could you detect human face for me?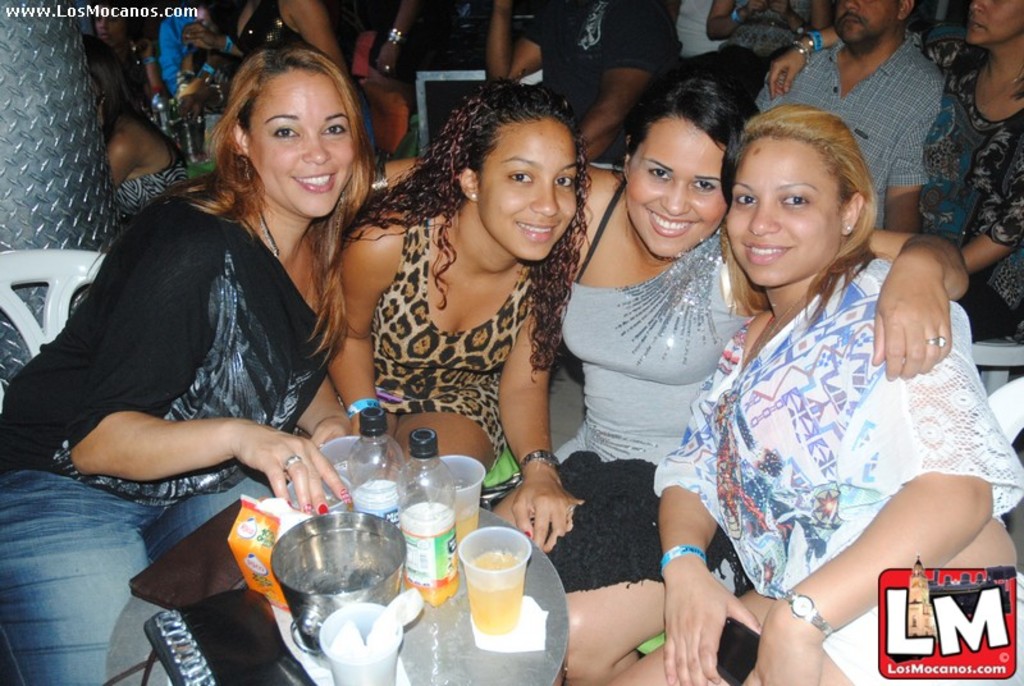
Detection result: region(477, 120, 576, 262).
